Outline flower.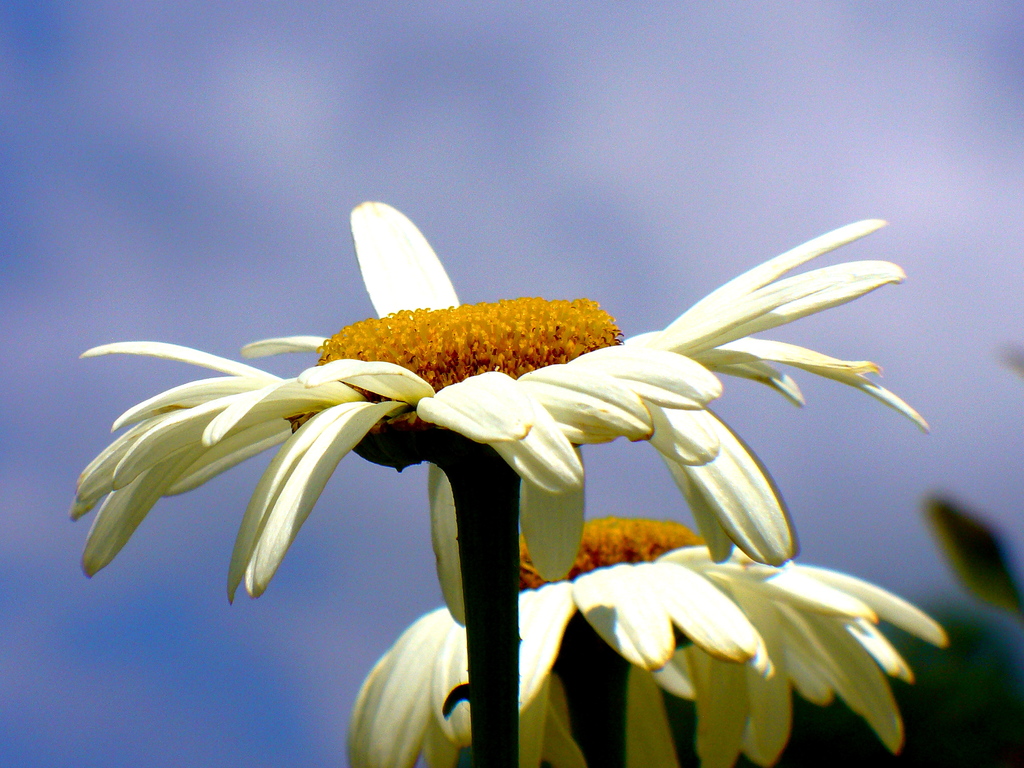
Outline: 96:183:921:712.
